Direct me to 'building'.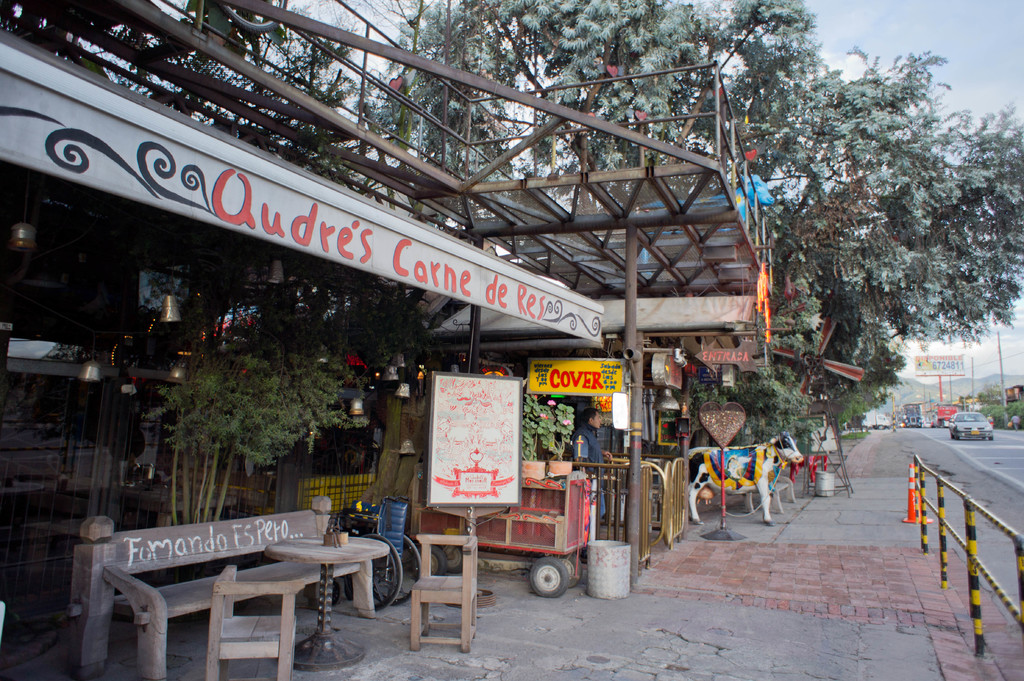
Direction: rect(0, 28, 605, 632).
